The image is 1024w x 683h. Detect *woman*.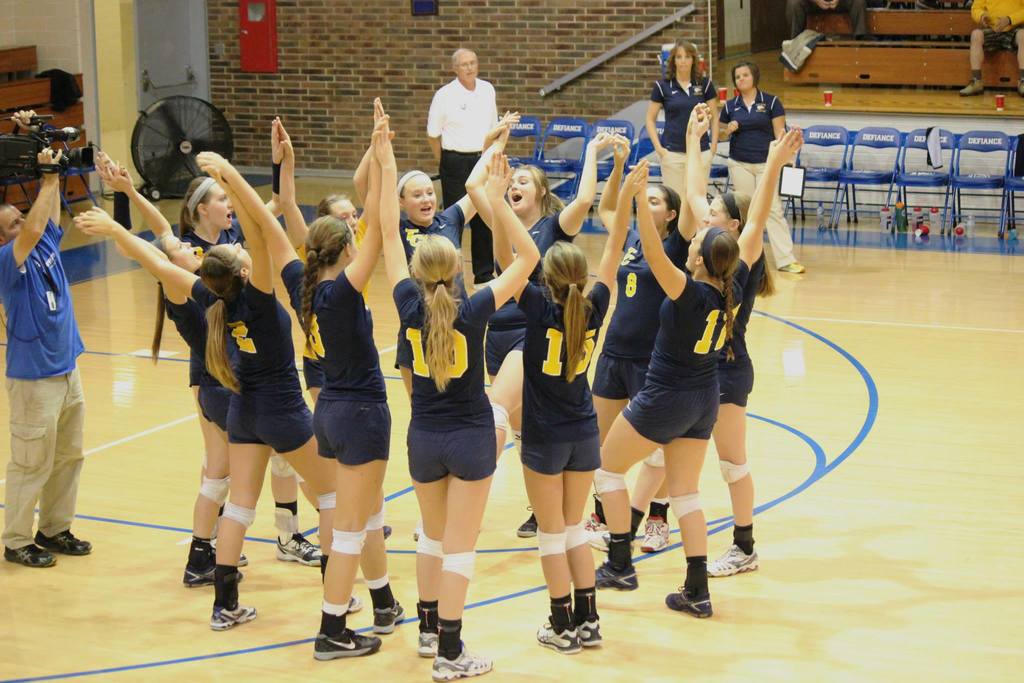
Detection: bbox=[92, 118, 332, 572].
